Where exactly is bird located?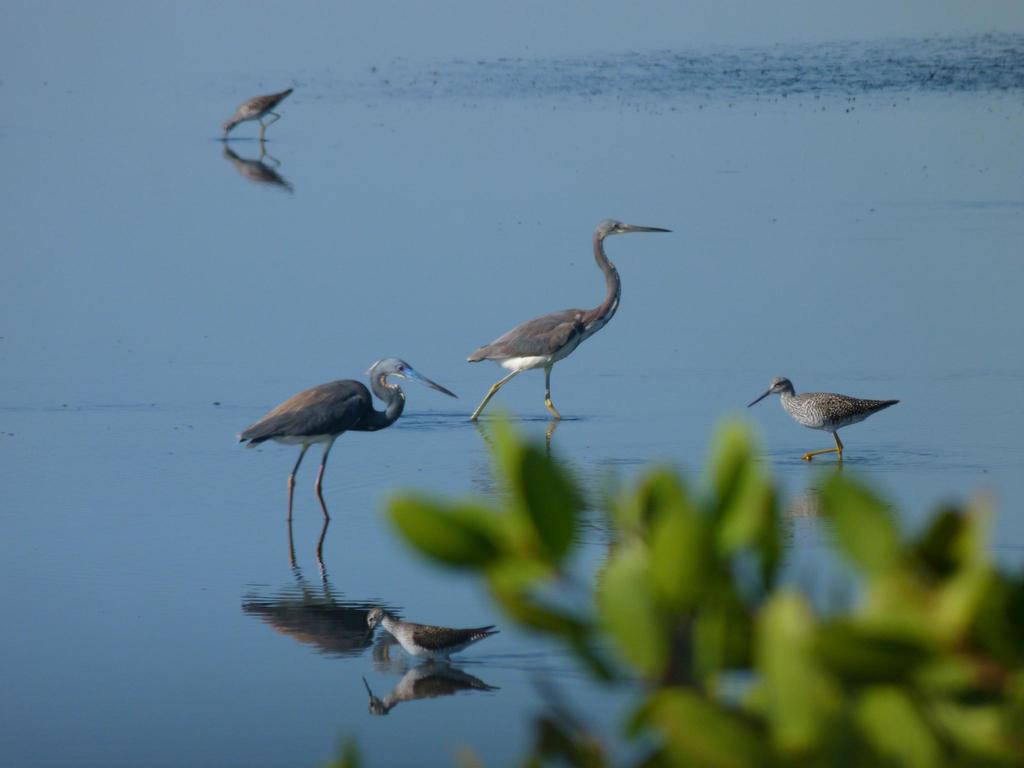
Its bounding box is rect(234, 357, 459, 567).
